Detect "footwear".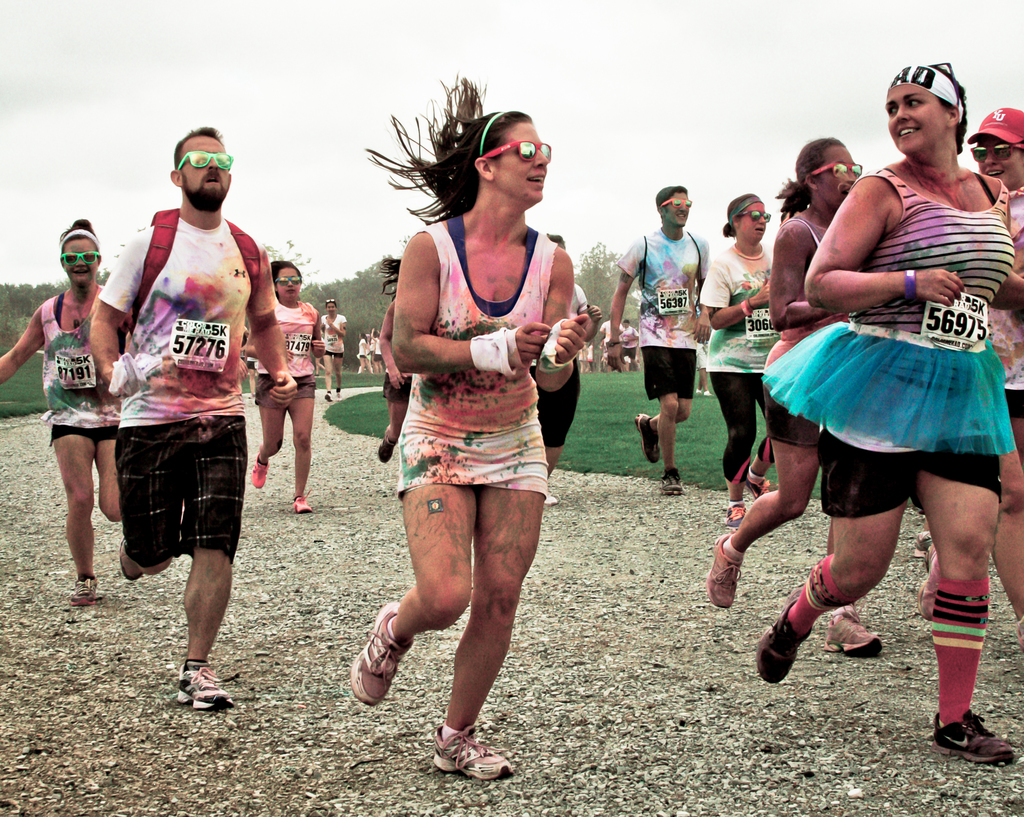
Detected at bbox=(932, 700, 1011, 777).
